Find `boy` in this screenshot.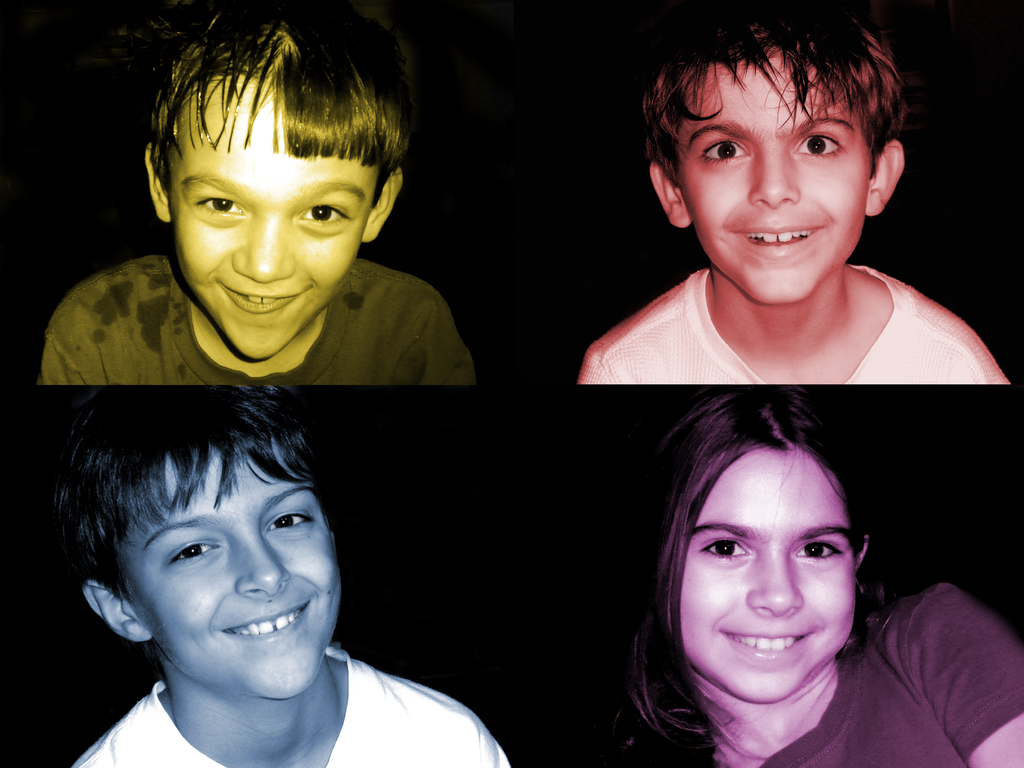
The bounding box for `boy` is rect(31, 373, 438, 767).
